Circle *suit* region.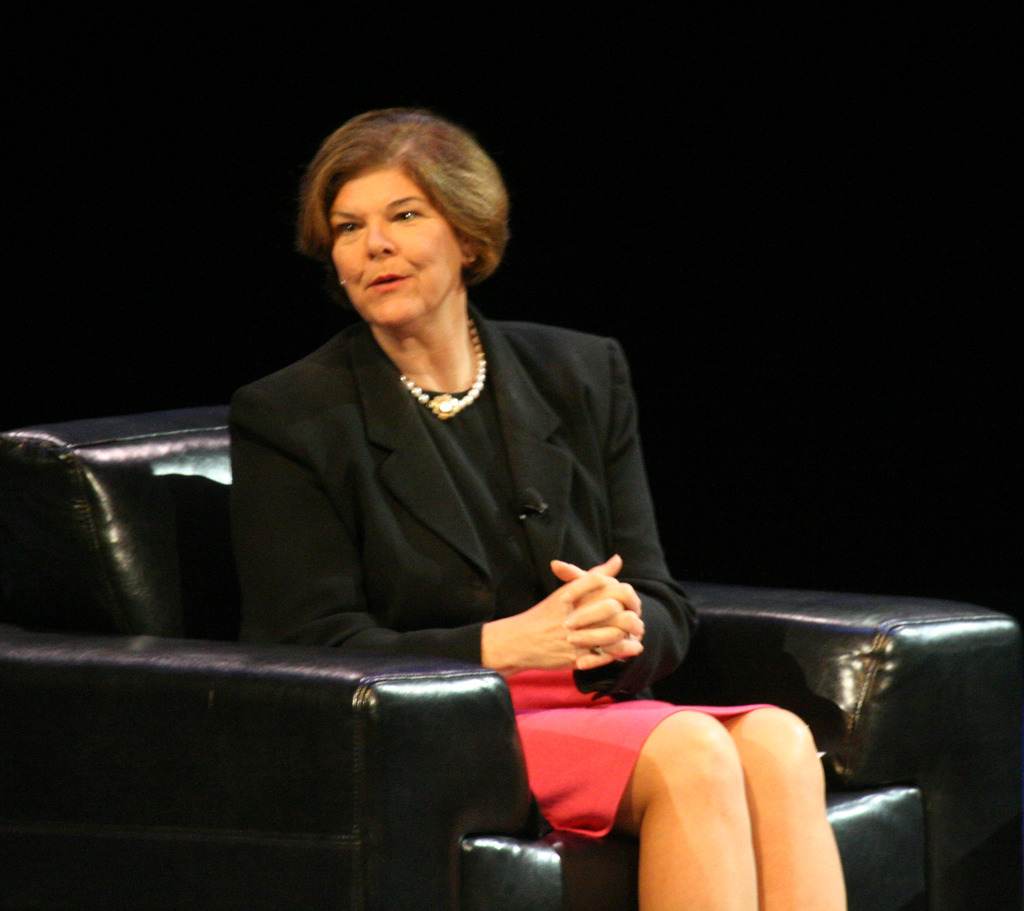
Region: bbox=[167, 254, 723, 834].
